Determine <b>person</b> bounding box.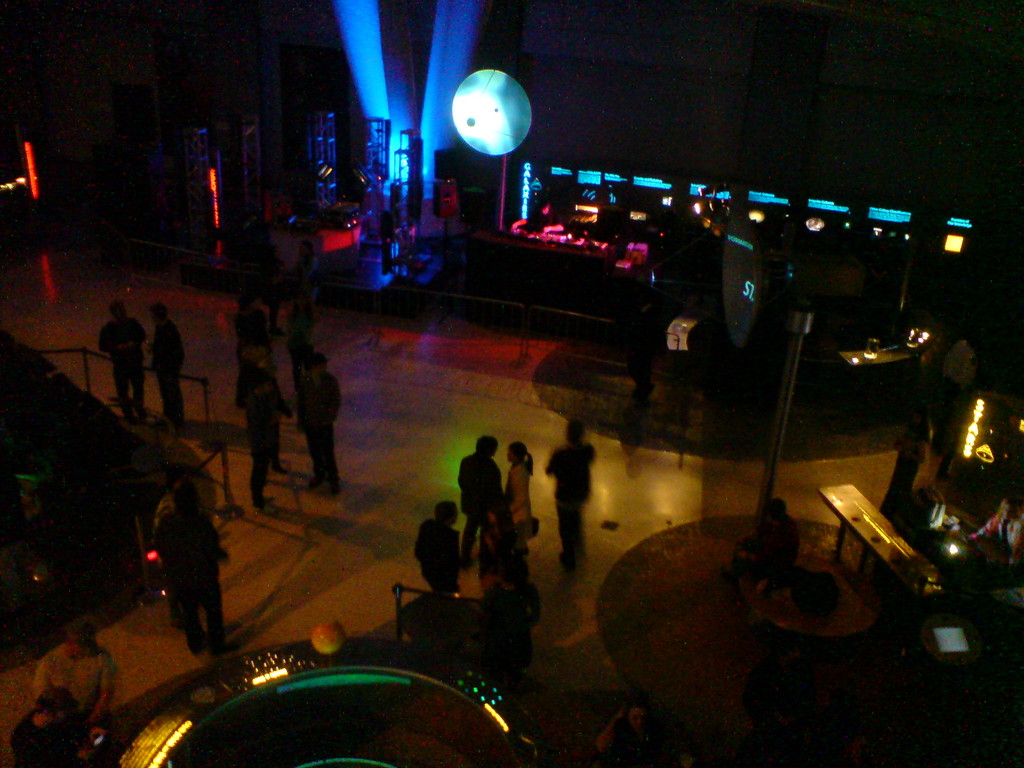
Determined: select_region(297, 357, 345, 505).
